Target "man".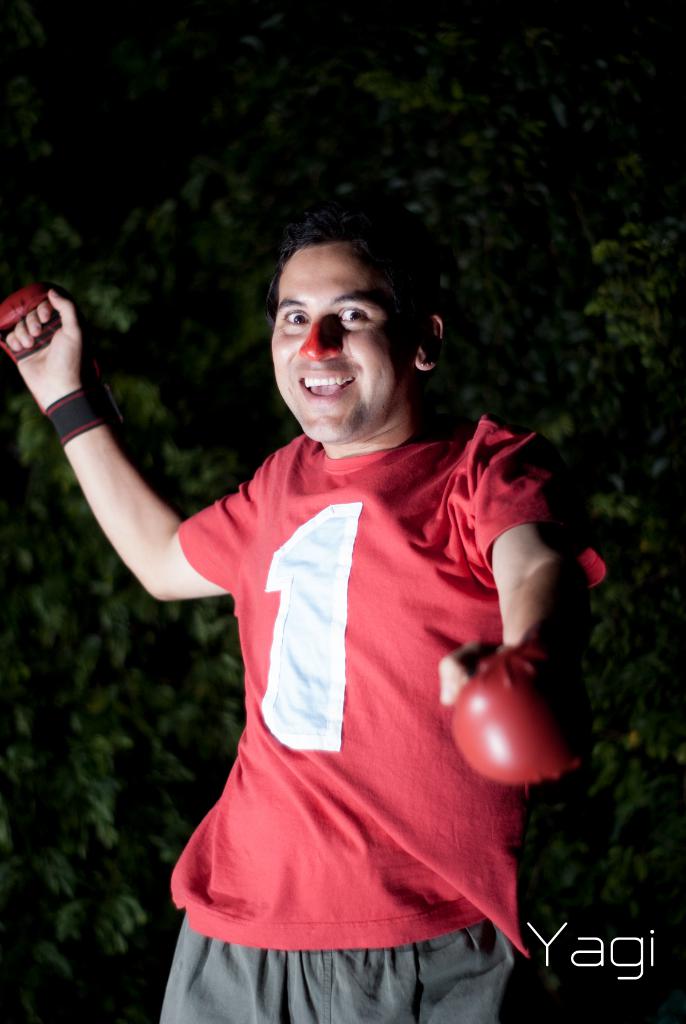
Target region: 72/199/575/1003.
